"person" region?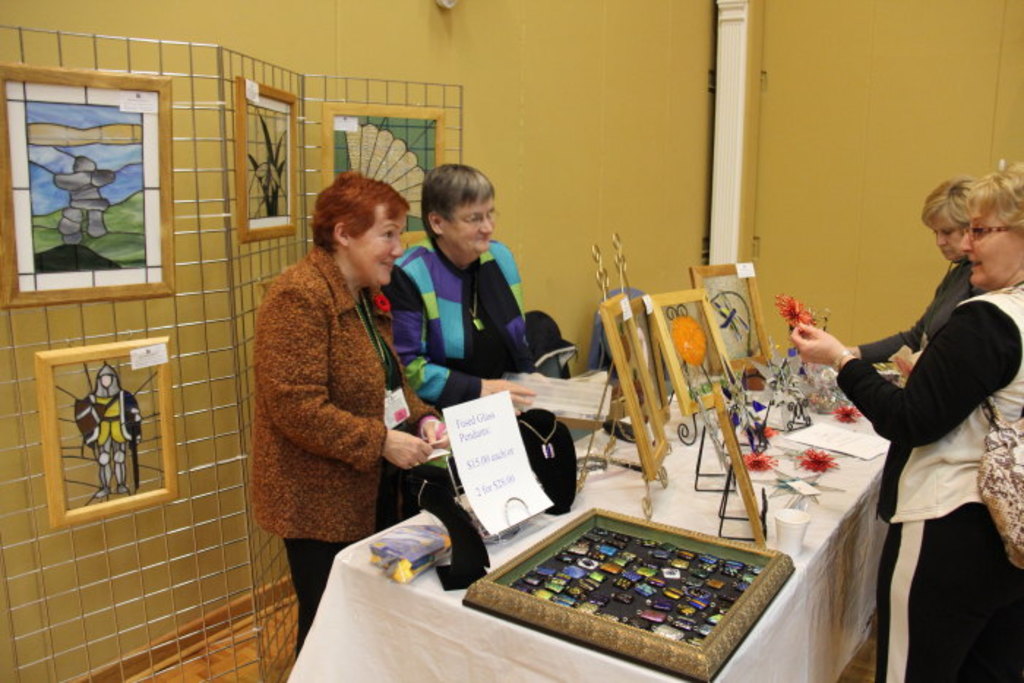
box(818, 155, 1006, 668)
